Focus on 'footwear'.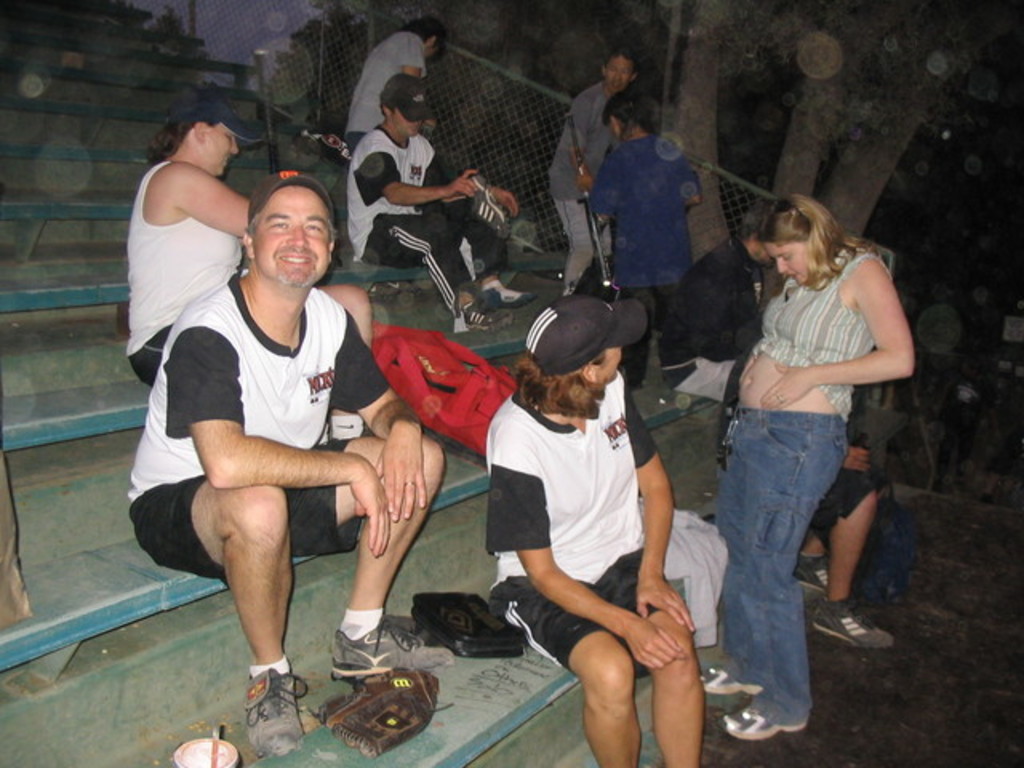
Focused at locate(701, 662, 766, 694).
